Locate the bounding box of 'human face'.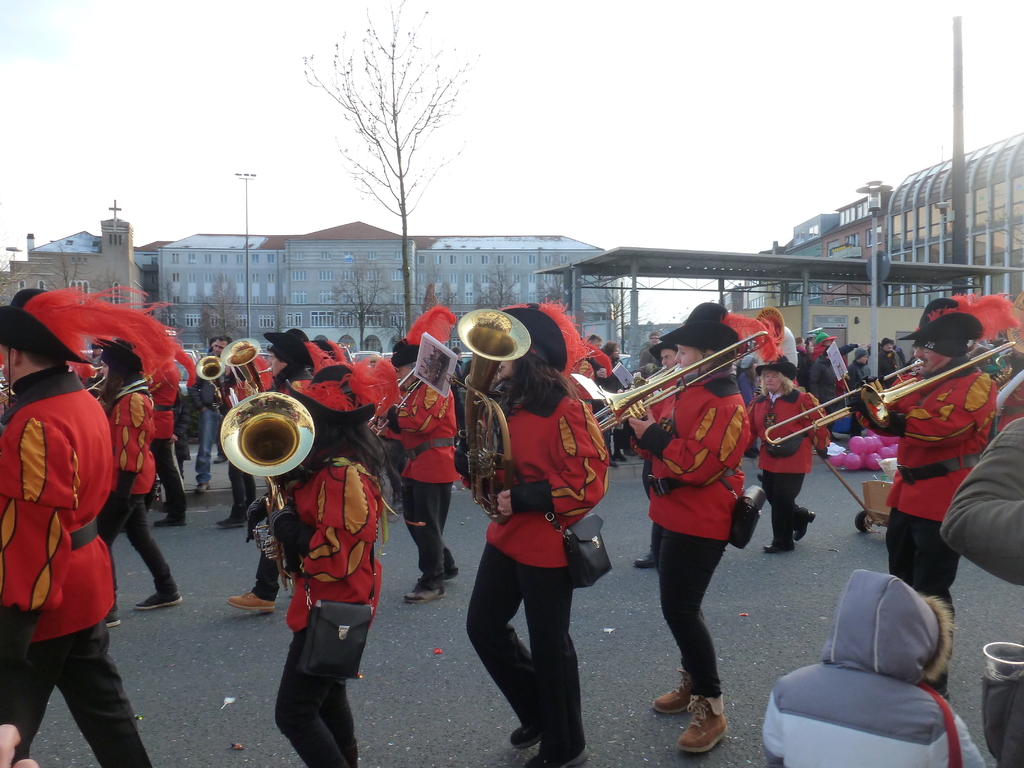
Bounding box: 765, 372, 785, 390.
